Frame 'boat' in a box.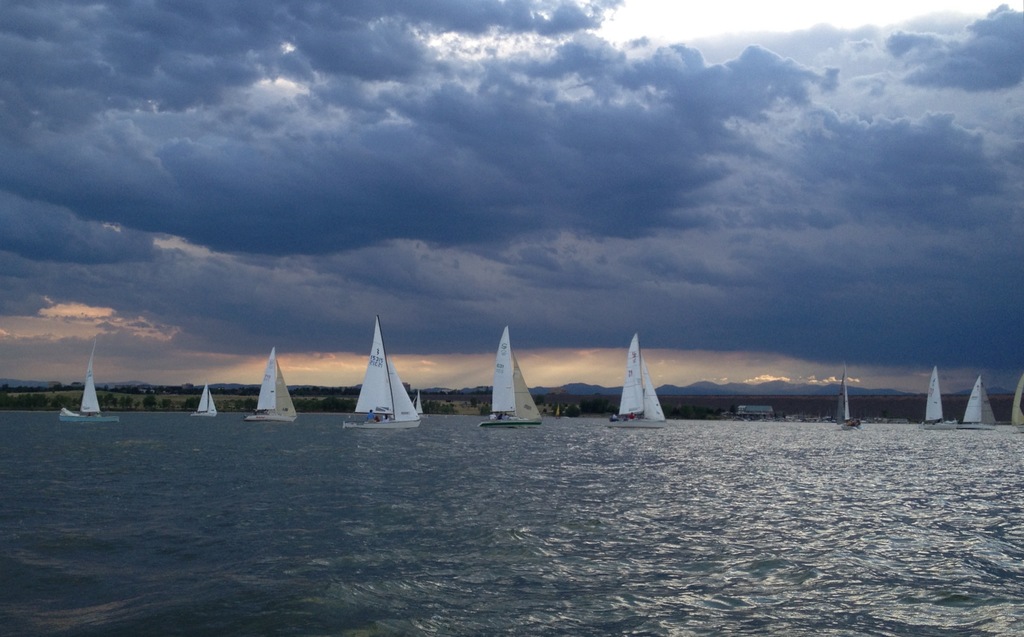
(x1=607, y1=334, x2=664, y2=428).
